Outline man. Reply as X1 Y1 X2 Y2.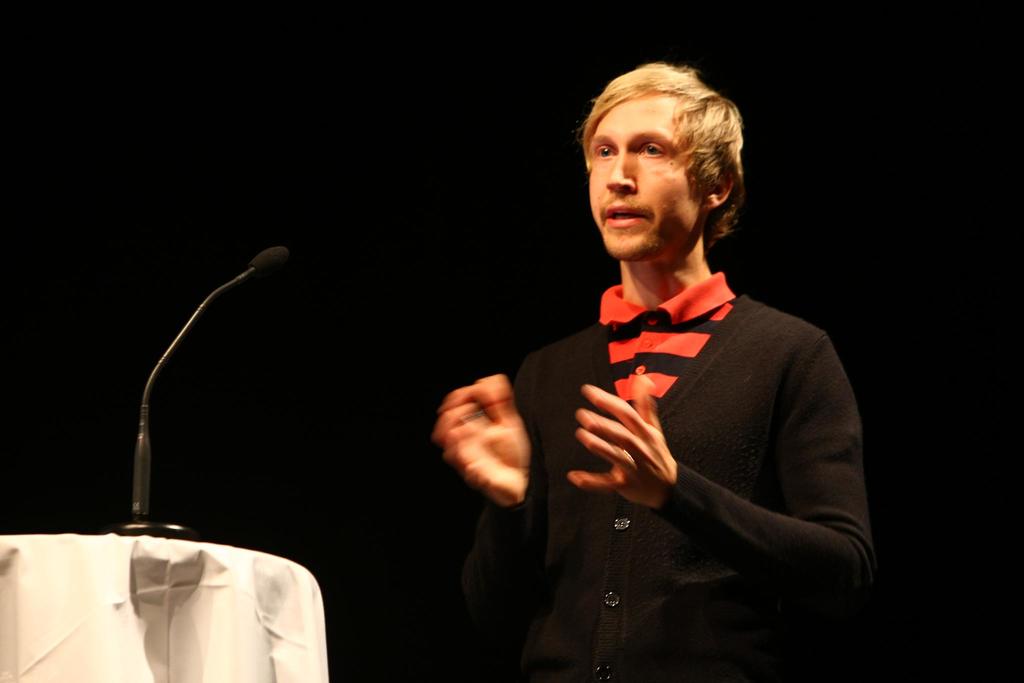
438 74 887 643.
